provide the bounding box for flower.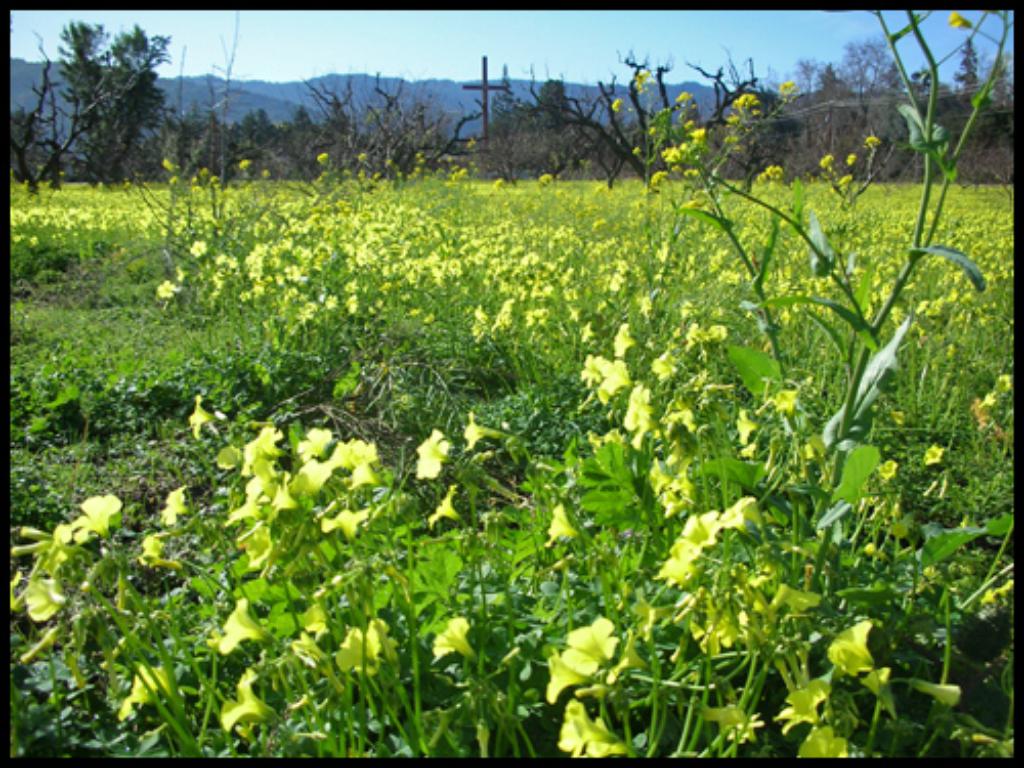
box=[555, 700, 633, 756].
